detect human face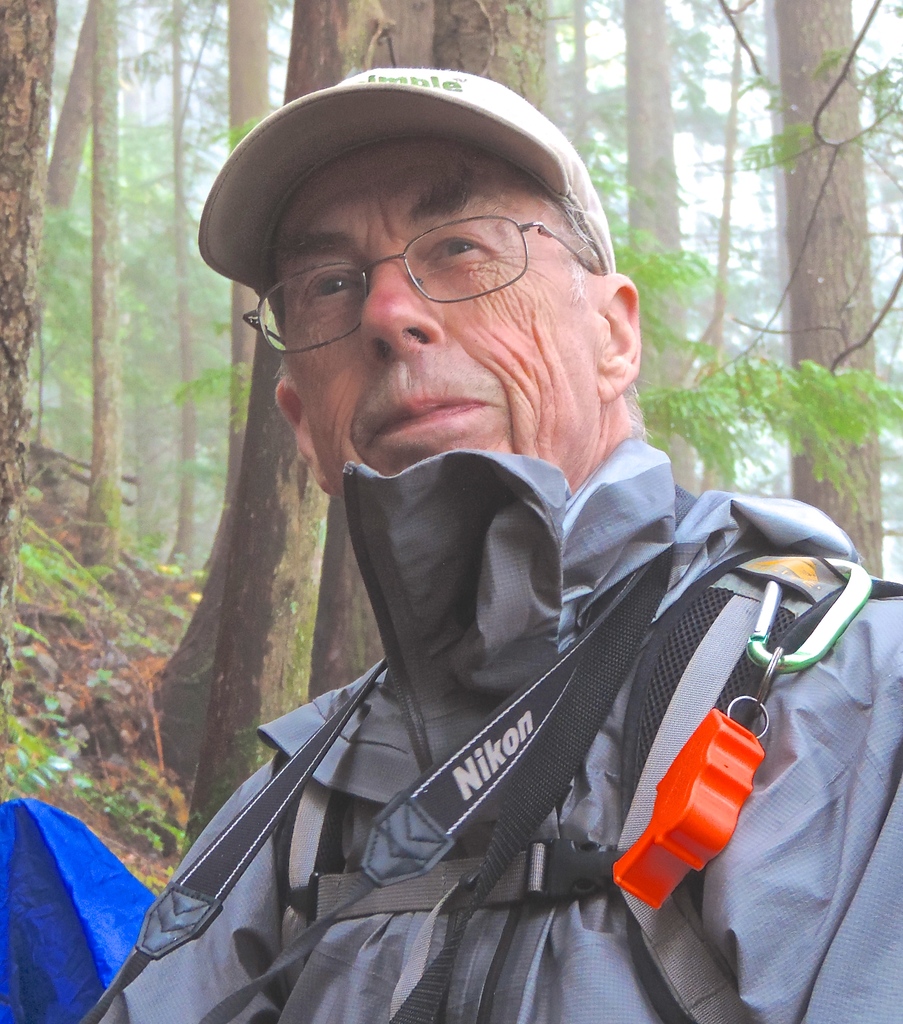
region(285, 140, 585, 509)
